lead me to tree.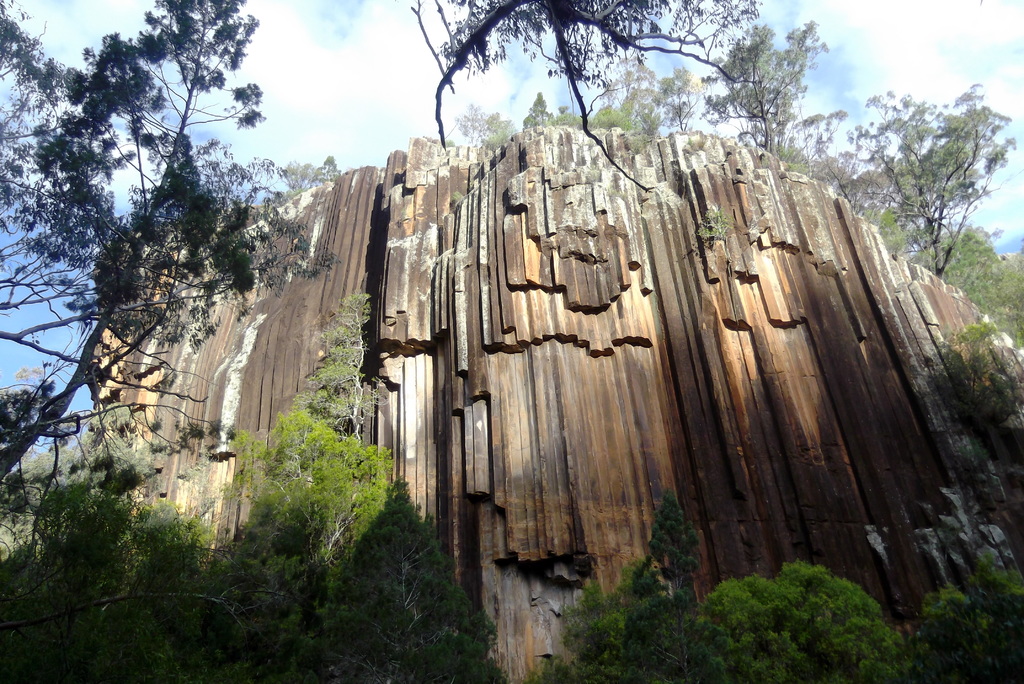
Lead to [left=0, top=0, right=335, bottom=567].
